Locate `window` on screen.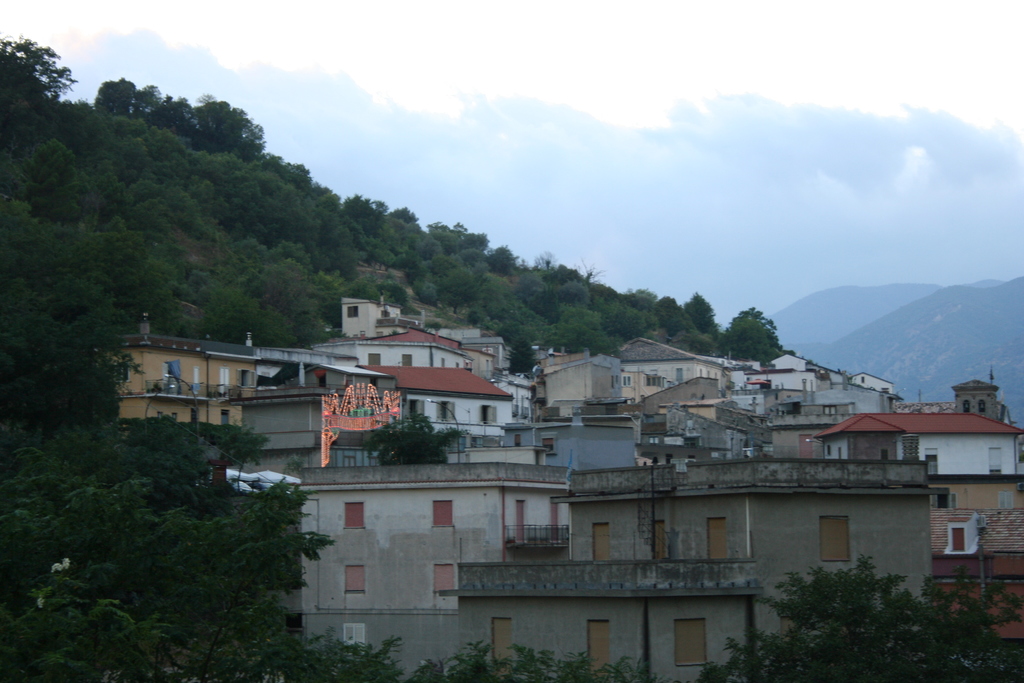
On screen at pyautogui.locateOnScreen(622, 374, 632, 386).
